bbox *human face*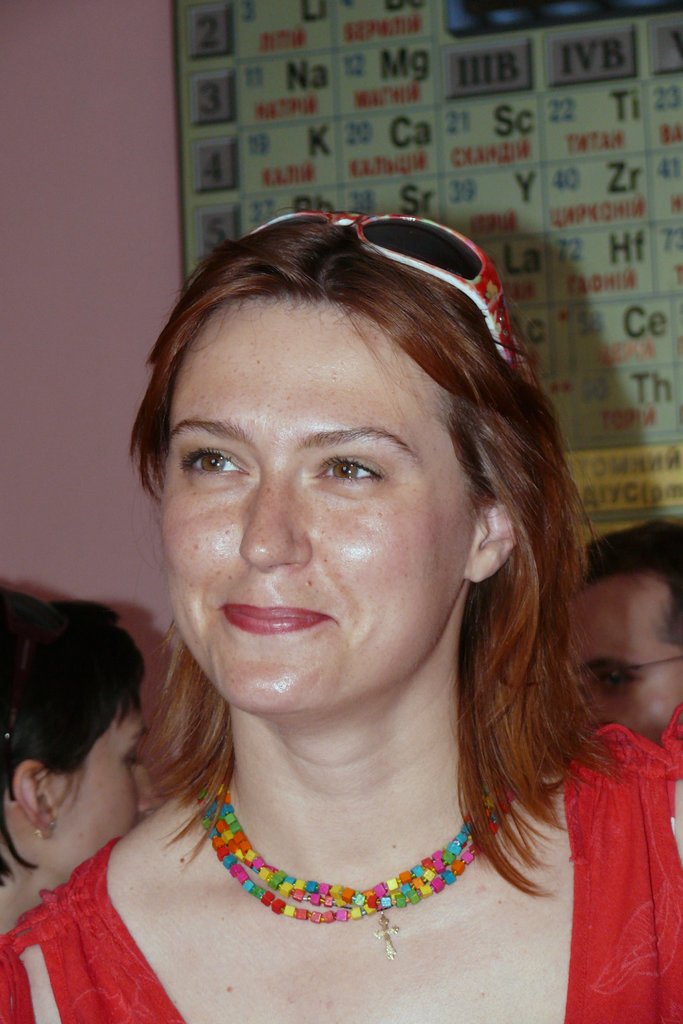
568,576,682,744
